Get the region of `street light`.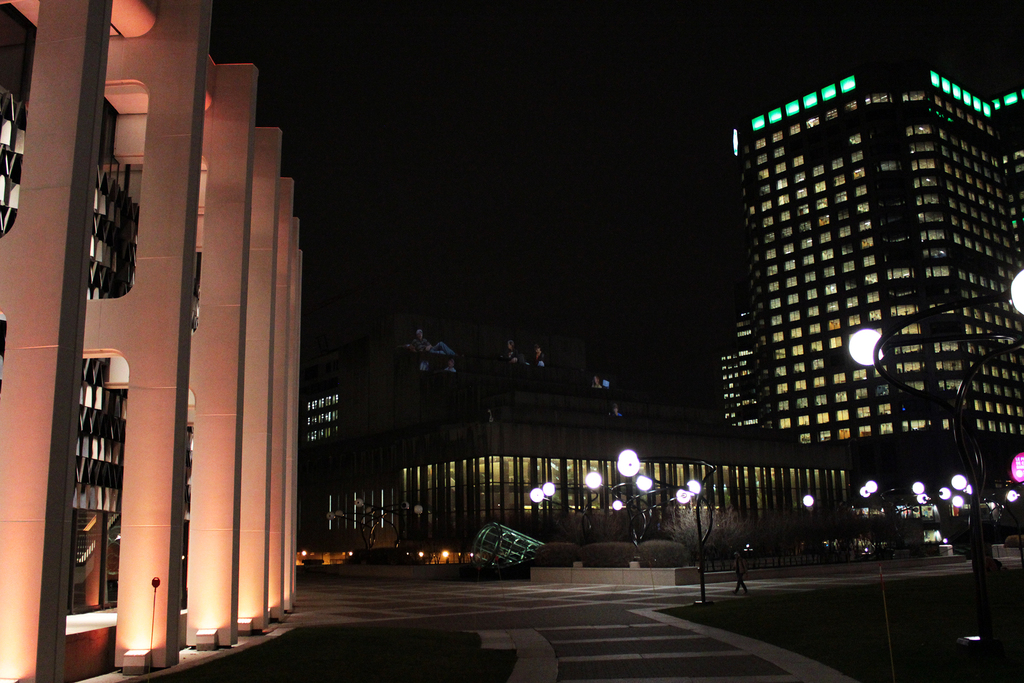
x1=840 y1=265 x2=1023 y2=589.
